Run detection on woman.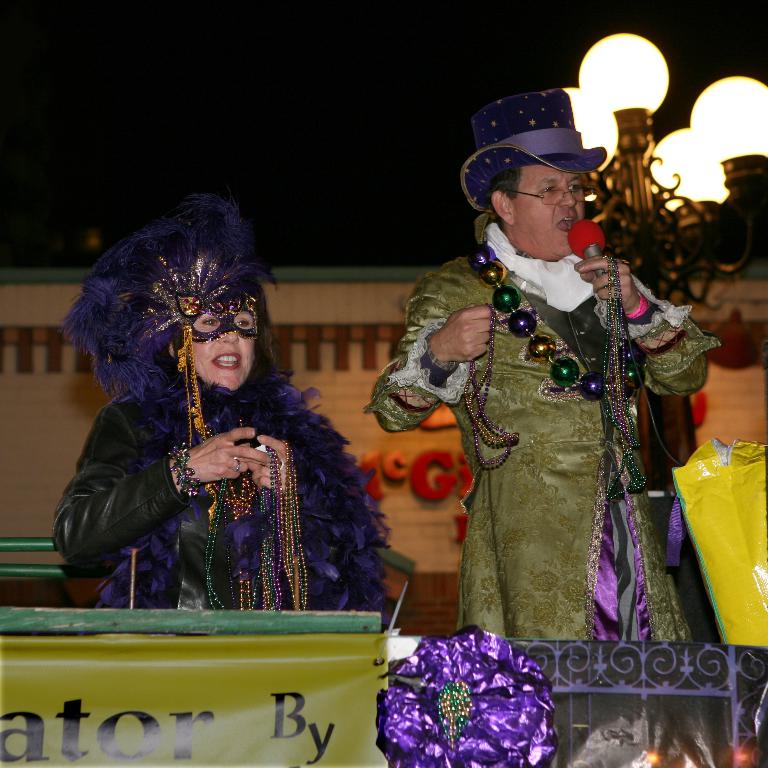
Result: 41/180/382/627.
